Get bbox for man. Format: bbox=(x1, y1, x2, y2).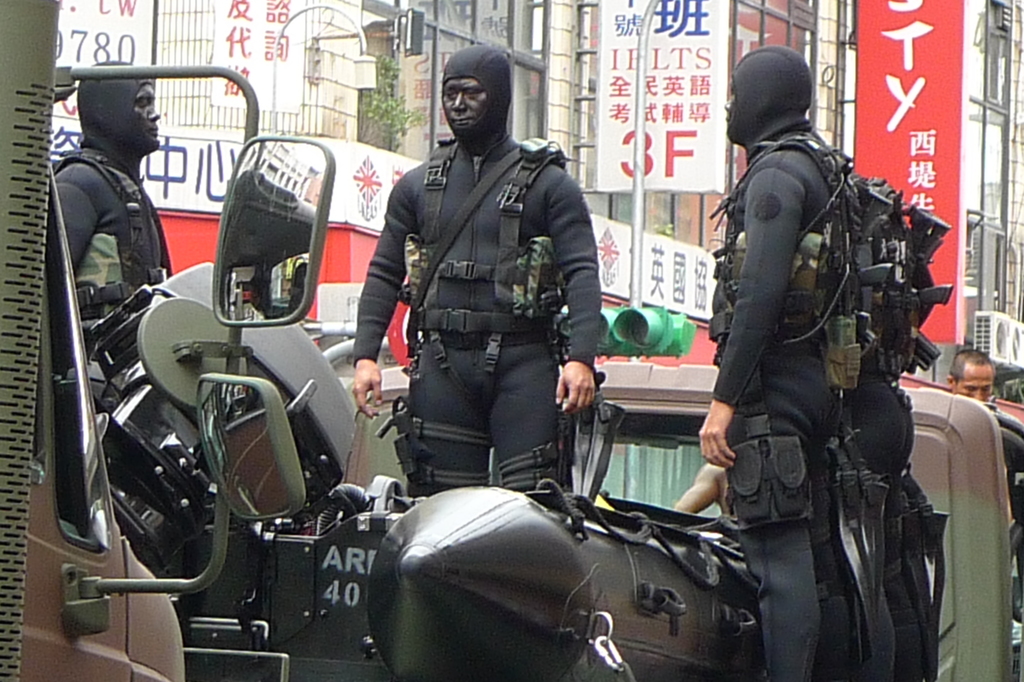
bbox=(42, 87, 175, 537).
